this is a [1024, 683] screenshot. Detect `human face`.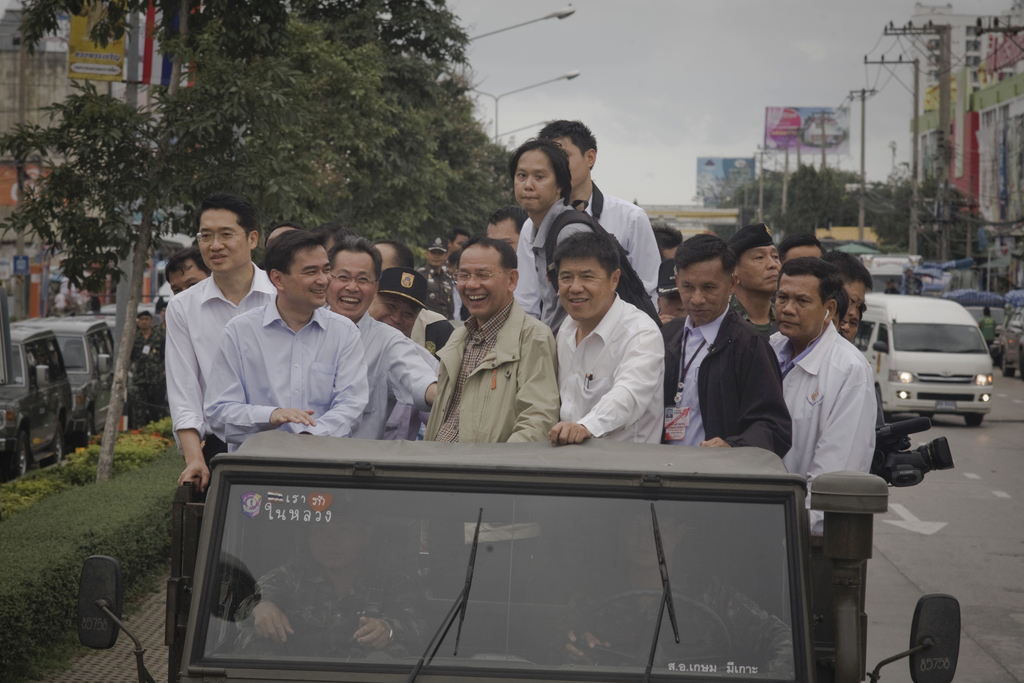
detection(737, 240, 781, 293).
